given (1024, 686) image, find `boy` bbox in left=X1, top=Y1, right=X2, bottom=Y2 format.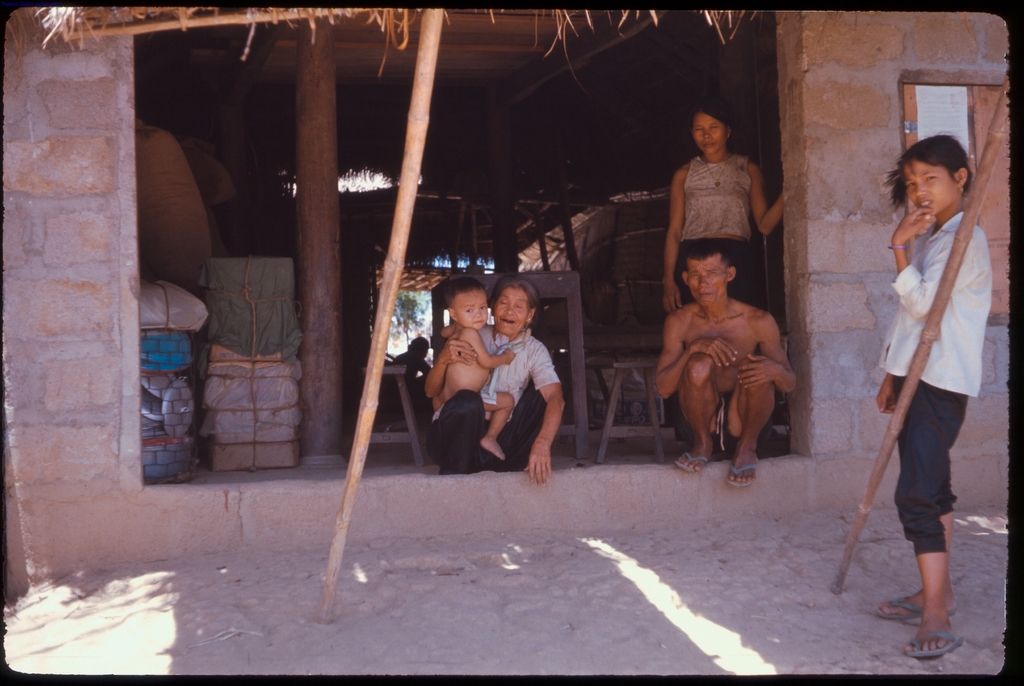
left=429, top=275, right=513, bottom=464.
